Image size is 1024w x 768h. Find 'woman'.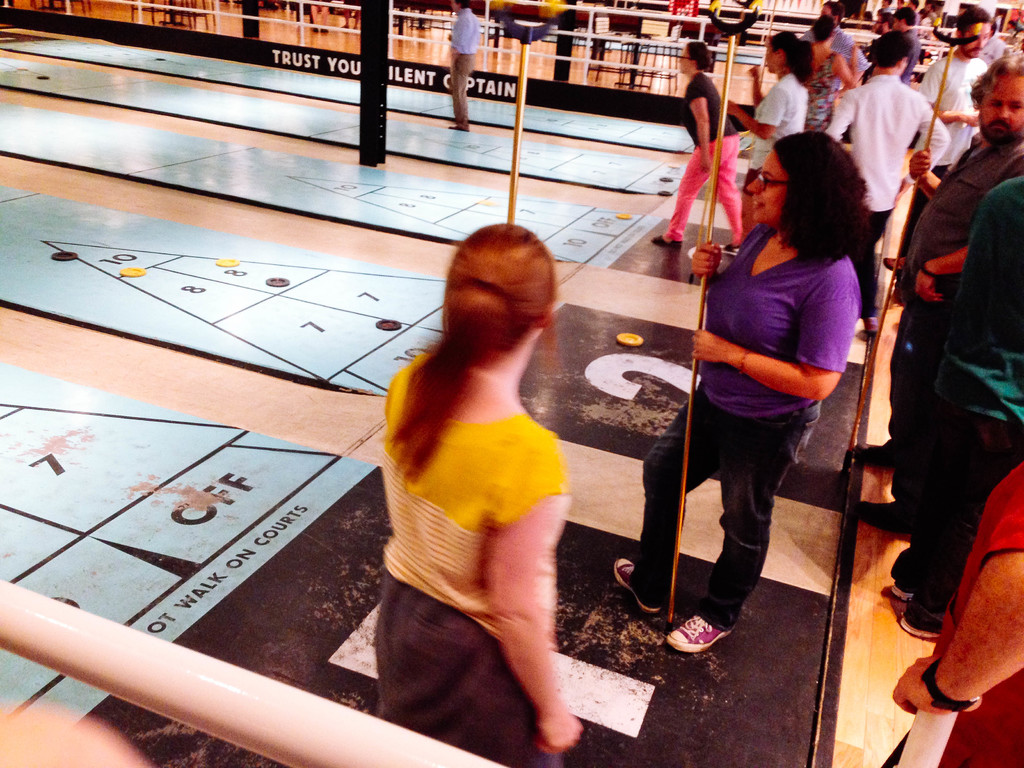
<region>650, 30, 756, 254</region>.
